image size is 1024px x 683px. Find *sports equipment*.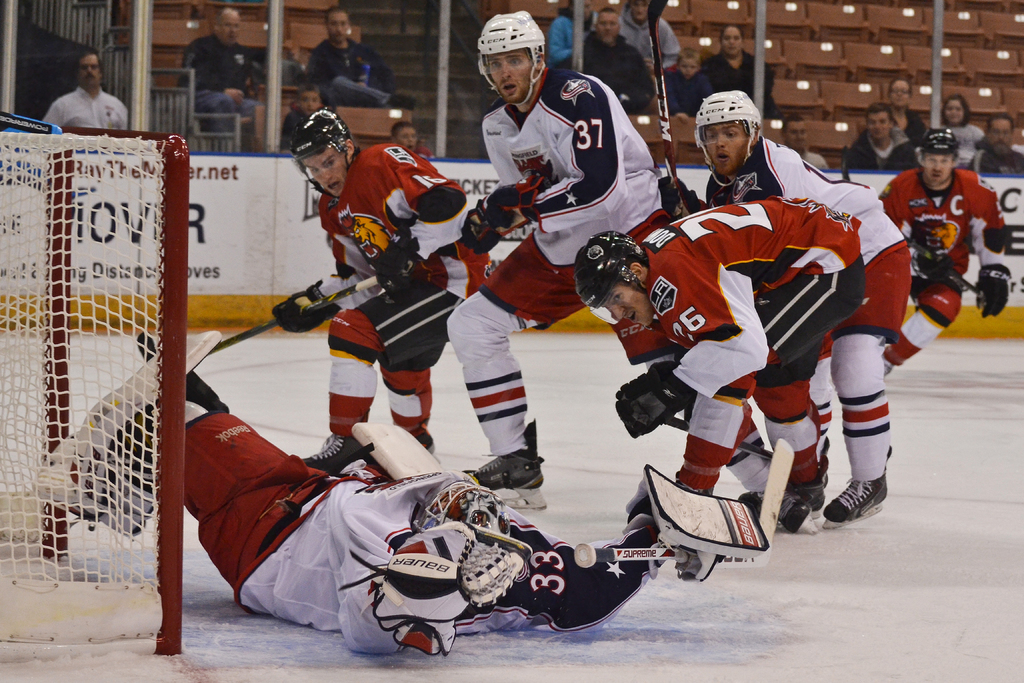
x1=412, y1=477, x2=531, y2=607.
